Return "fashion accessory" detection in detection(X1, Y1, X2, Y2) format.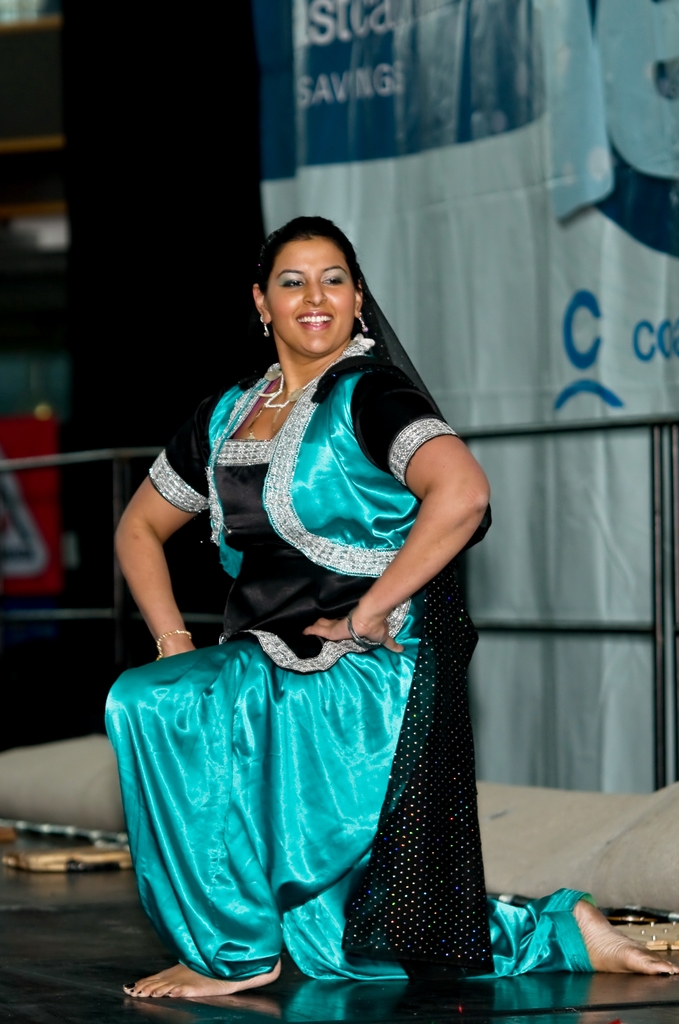
detection(250, 369, 318, 440).
